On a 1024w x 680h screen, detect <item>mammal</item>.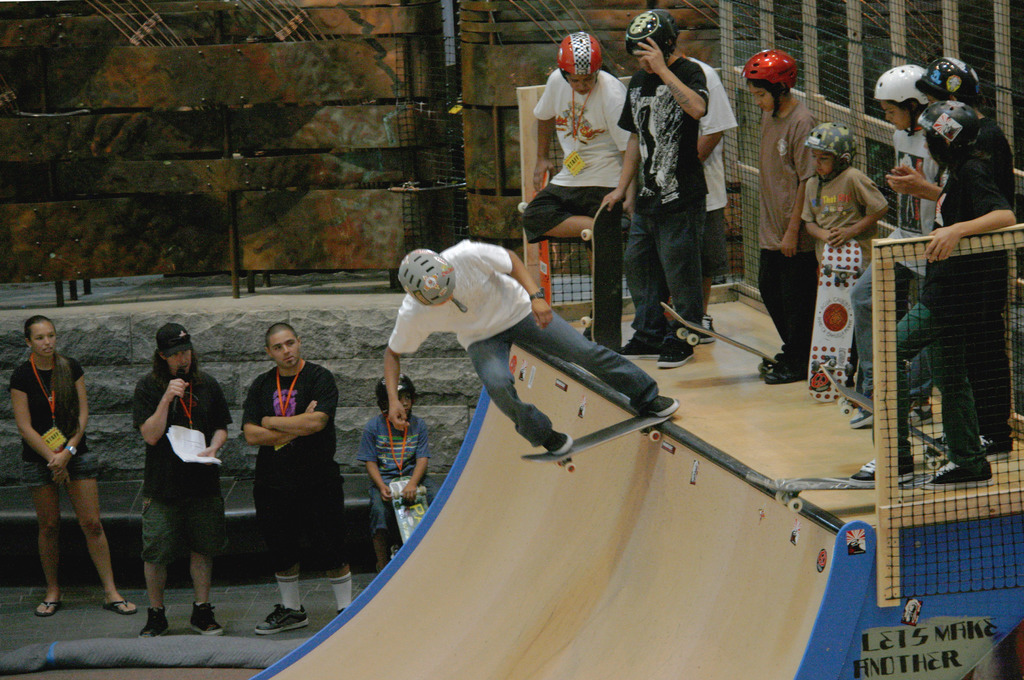
{"x1": 599, "y1": 4, "x2": 710, "y2": 369}.
